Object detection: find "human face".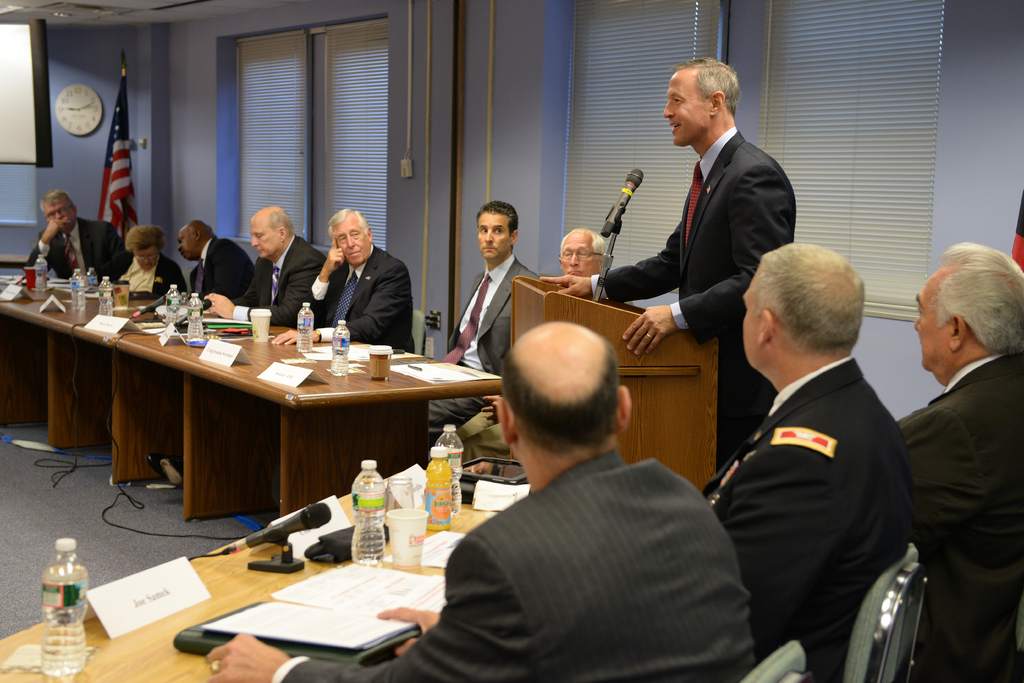
detection(911, 270, 950, 365).
